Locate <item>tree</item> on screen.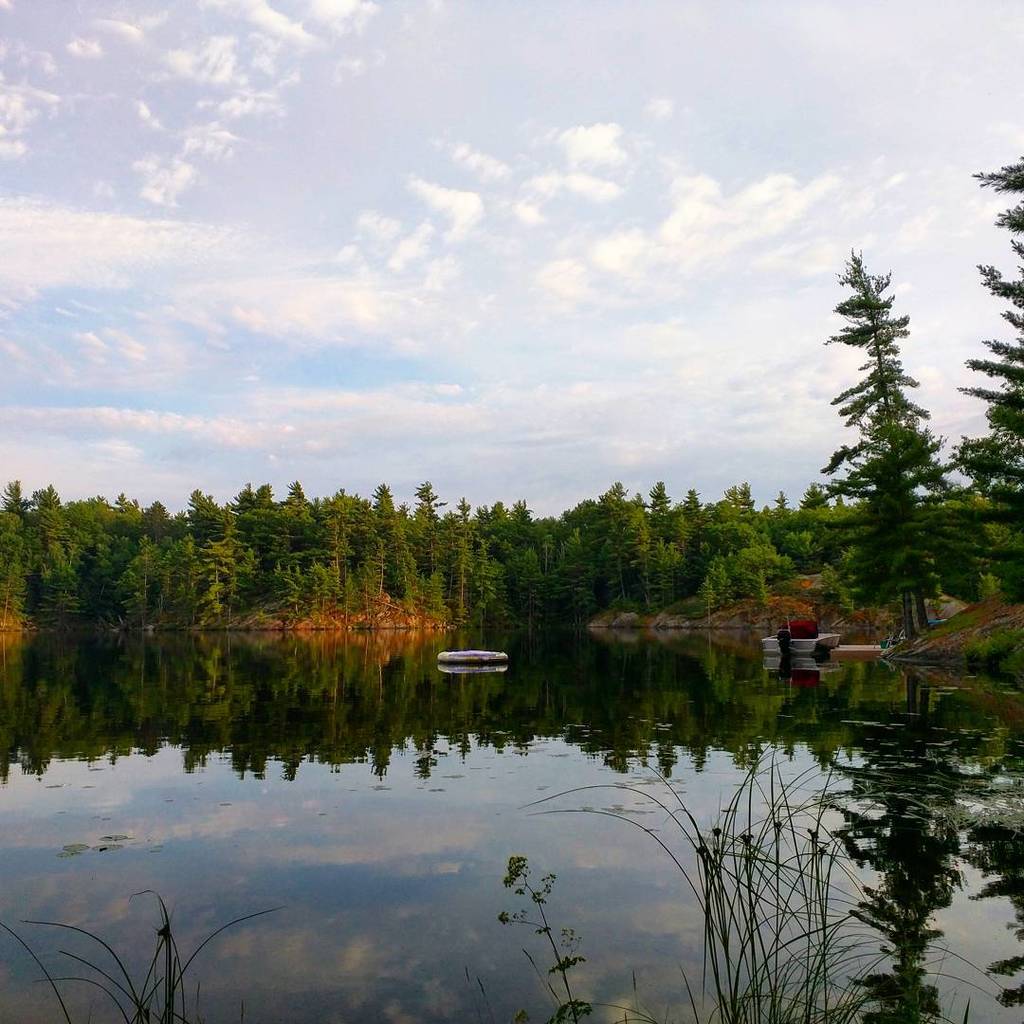
On screen at pyautogui.locateOnScreen(942, 149, 1023, 610).
